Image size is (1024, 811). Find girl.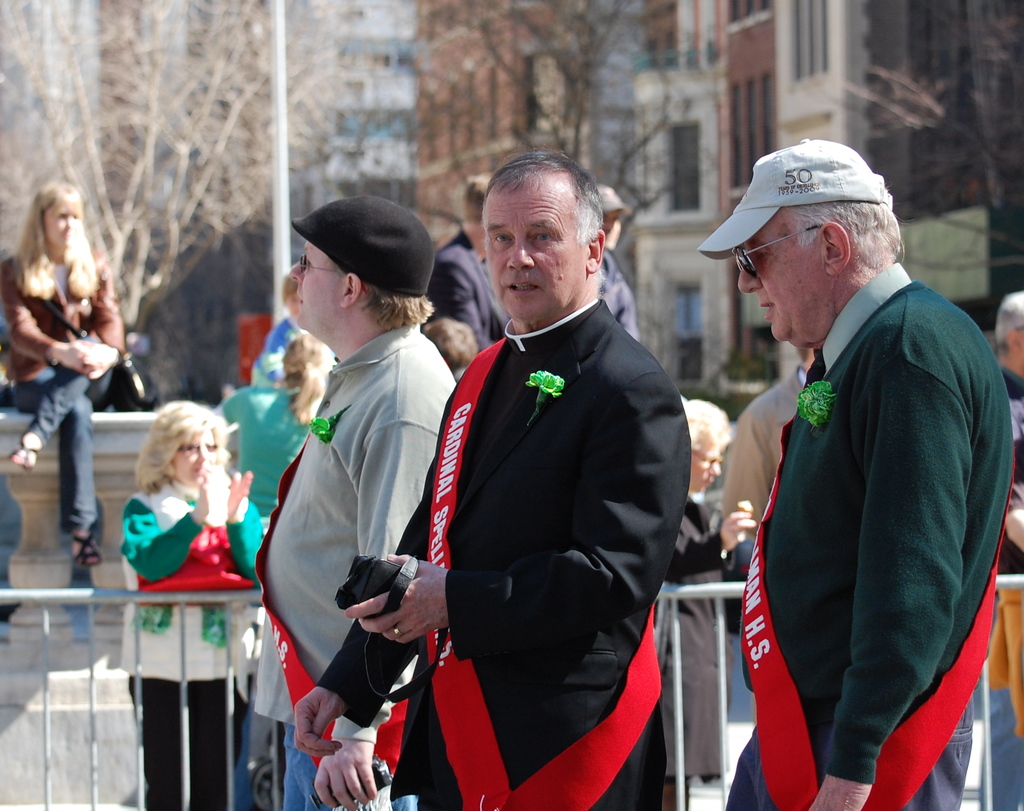
crop(217, 327, 335, 513).
